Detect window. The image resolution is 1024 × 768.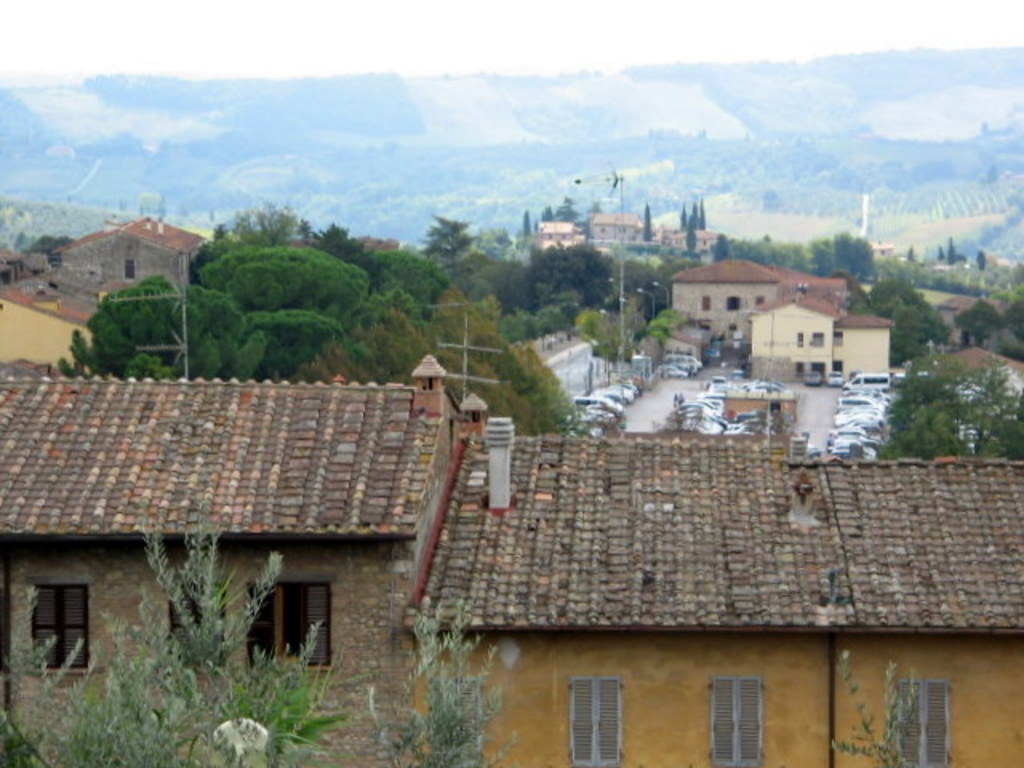
[808,333,826,347].
